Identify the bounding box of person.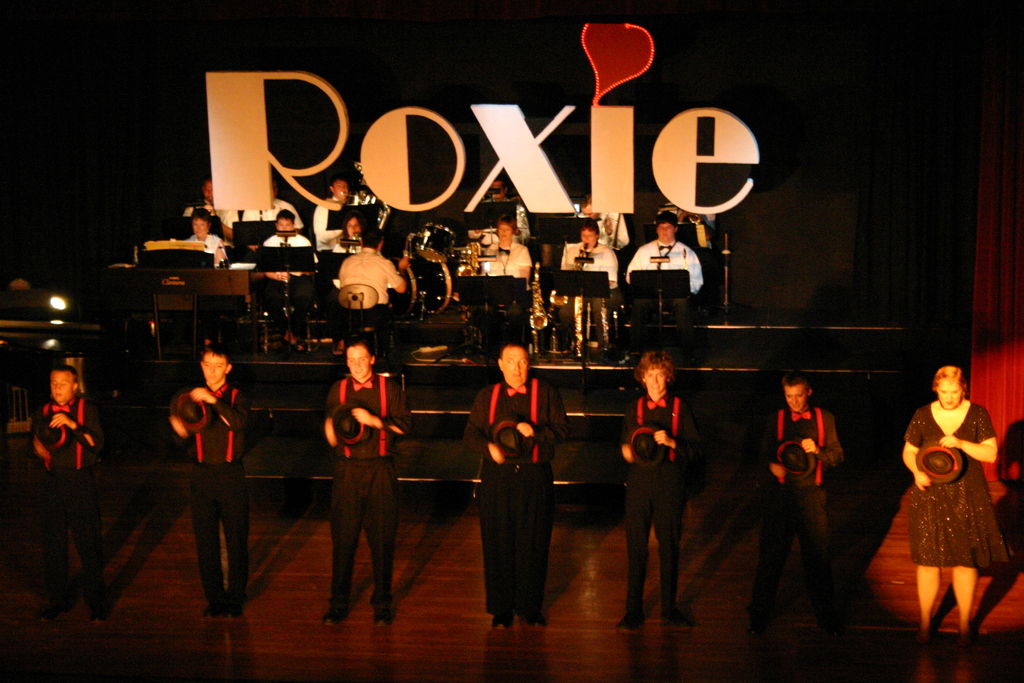
754, 368, 840, 623.
